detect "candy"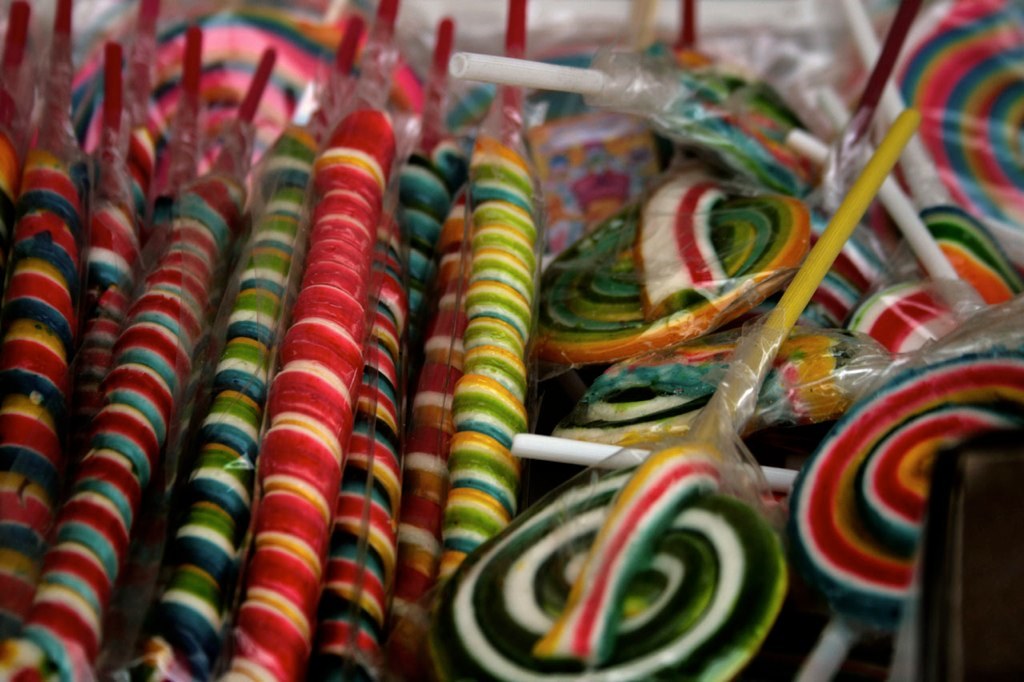
<region>59, 0, 414, 202</region>
